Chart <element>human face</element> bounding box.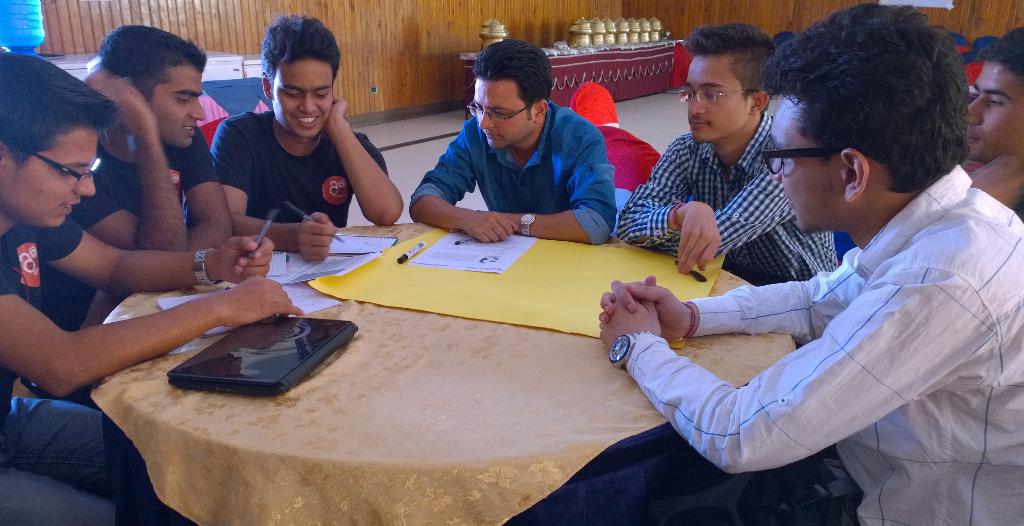
Charted: locate(6, 129, 99, 231).
